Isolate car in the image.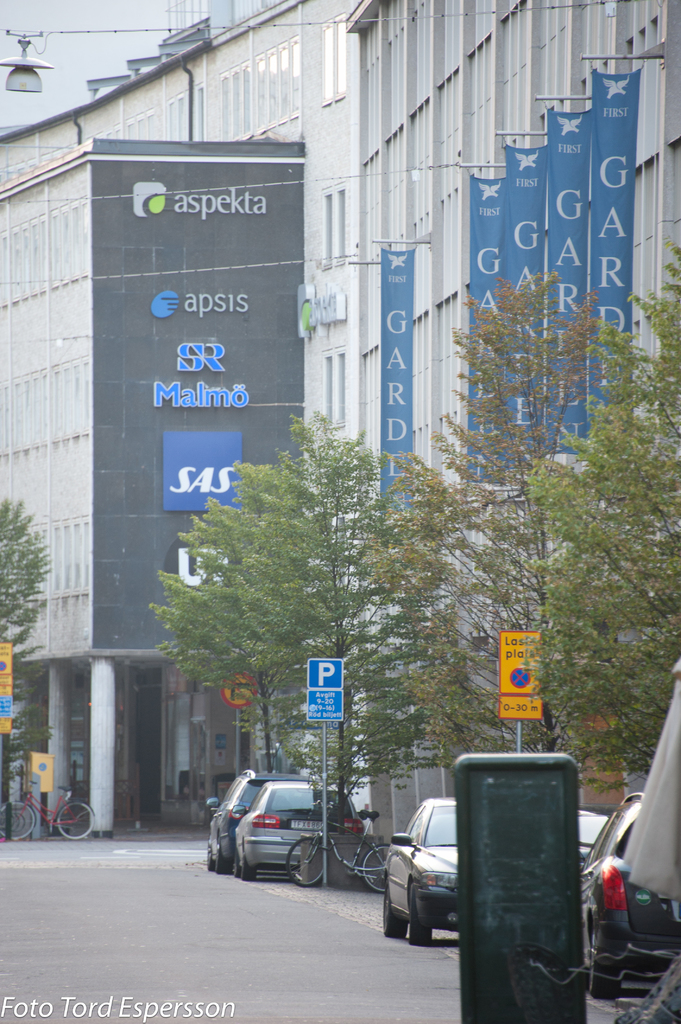
Isolated region: pyautogui.locateOnScreen(577, 809, 606, 865).
